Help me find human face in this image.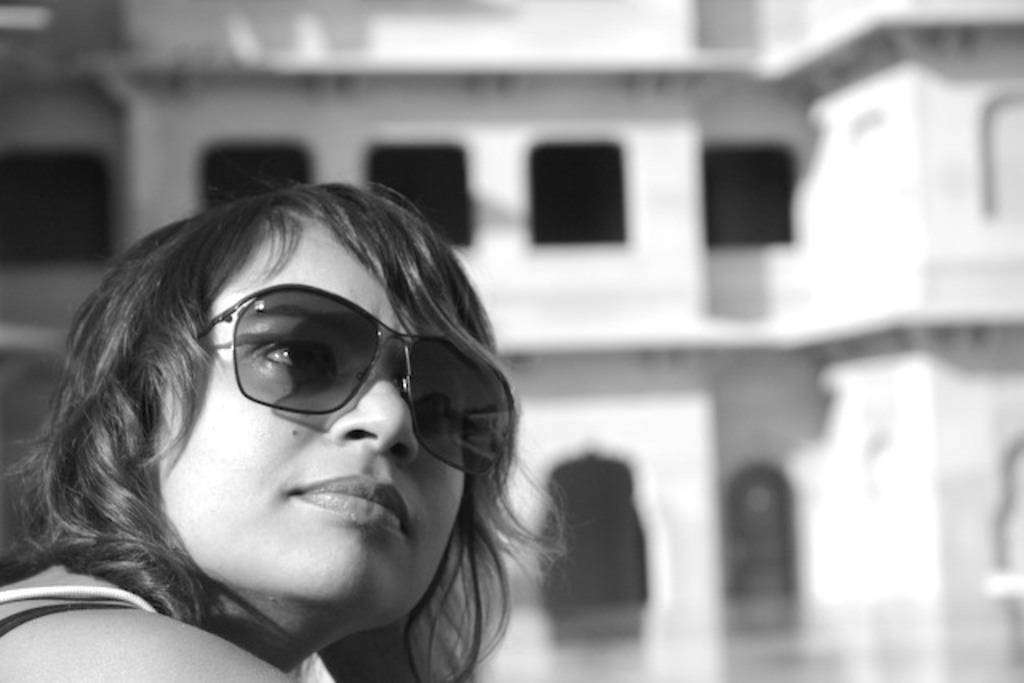
Found it: rect(120, 221, 477, 624).
